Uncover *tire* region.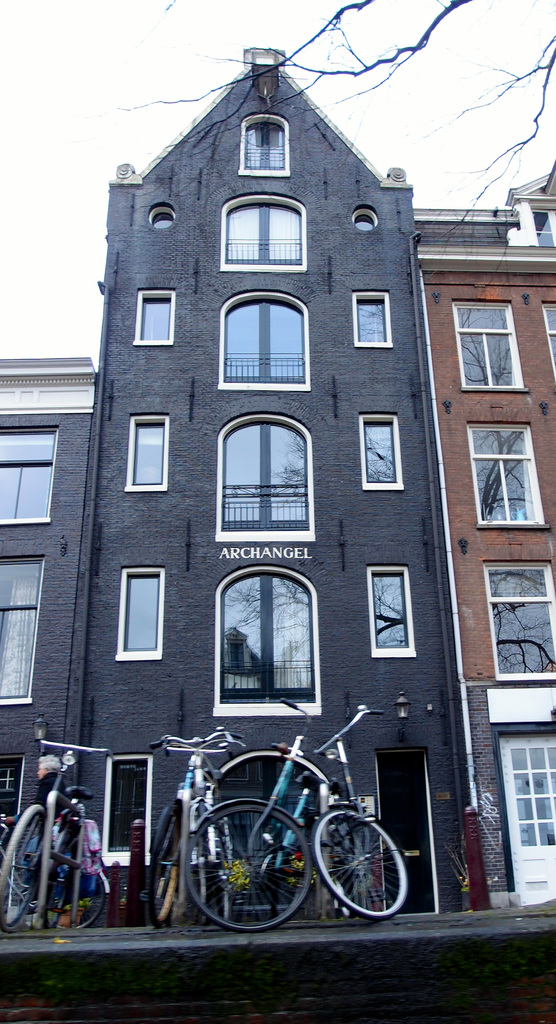
Uncovered: bbox=(149, 796, 182, 927).
